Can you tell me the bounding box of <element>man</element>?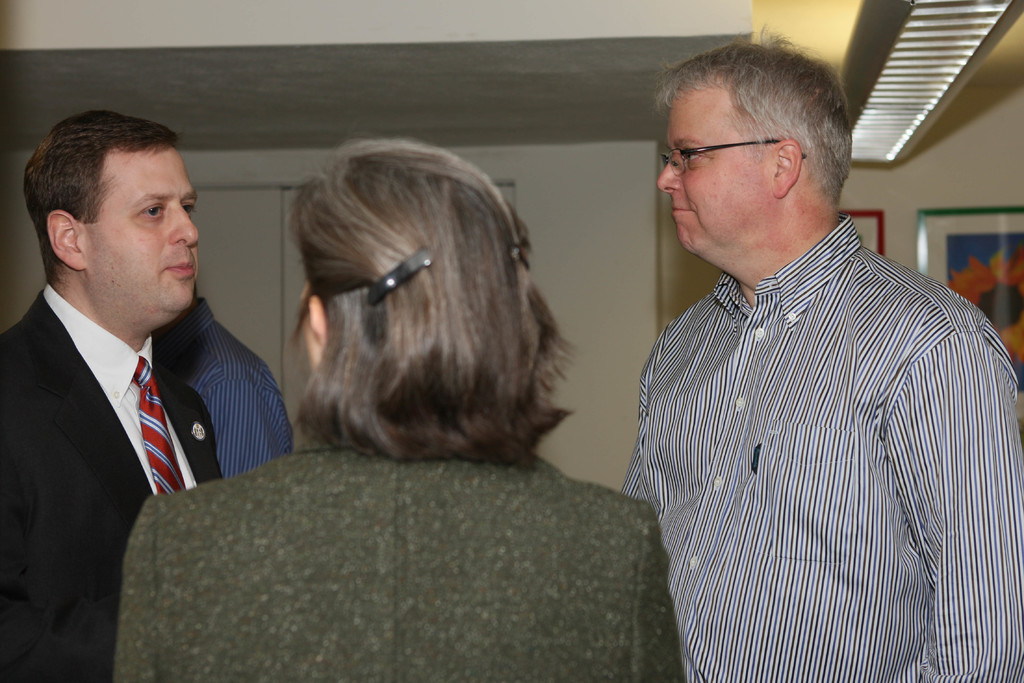
l=0, t=100, r=280, b=654.
